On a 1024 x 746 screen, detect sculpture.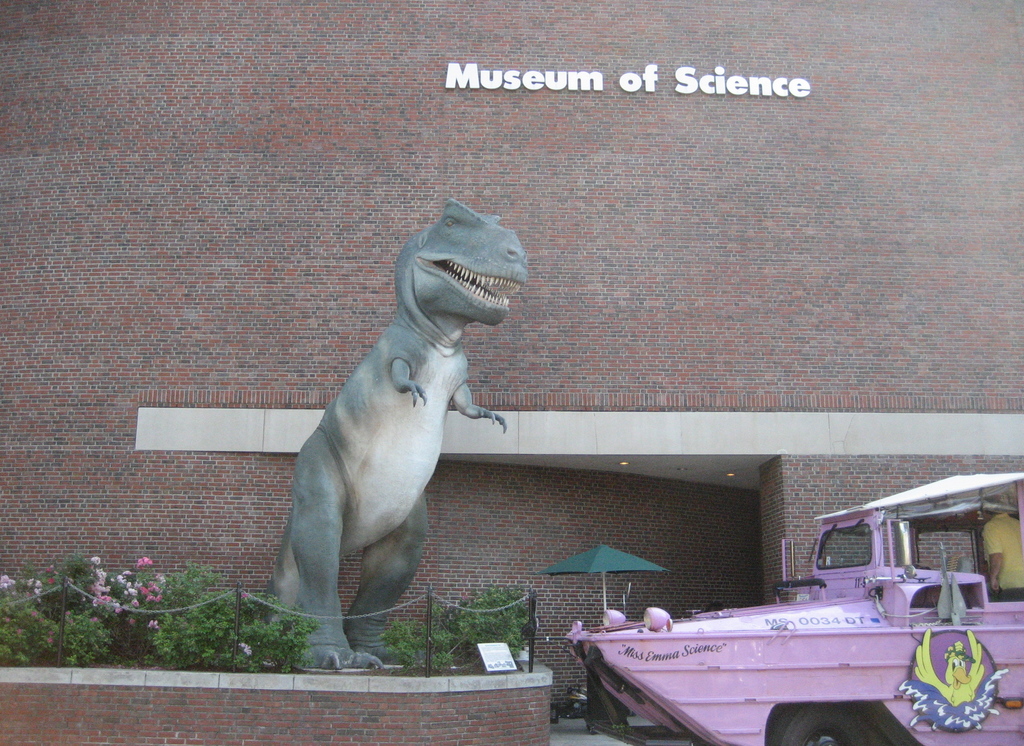
[x1=257, y1=200, x2=538, y2=677].
